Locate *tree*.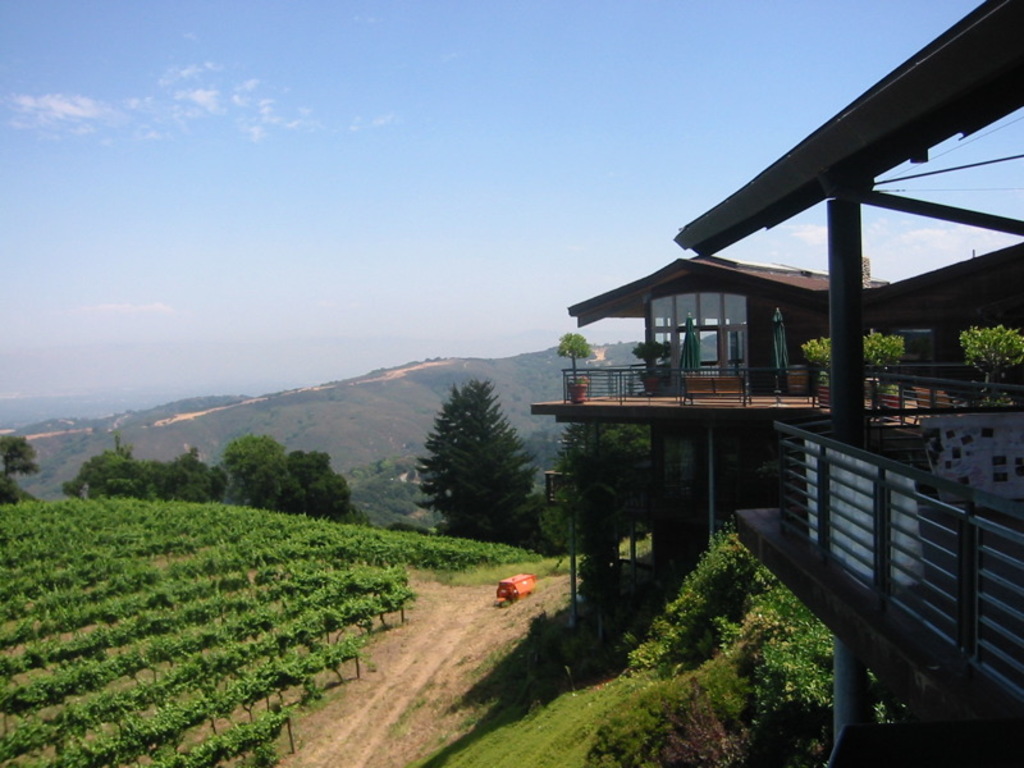
Bounding box: locate(412, 366, 539, 557).
